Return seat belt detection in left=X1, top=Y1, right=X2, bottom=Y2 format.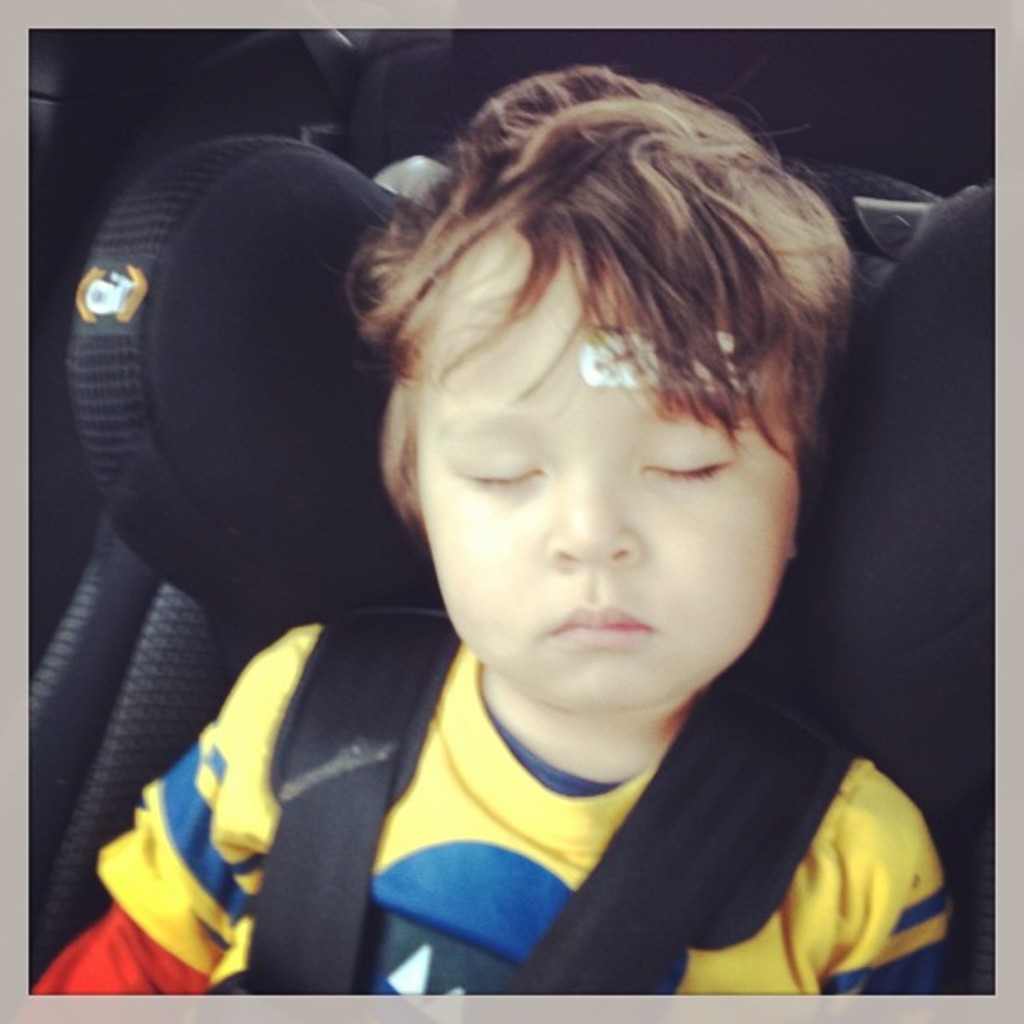
left=494, top=632, right=872, bottom=992.
